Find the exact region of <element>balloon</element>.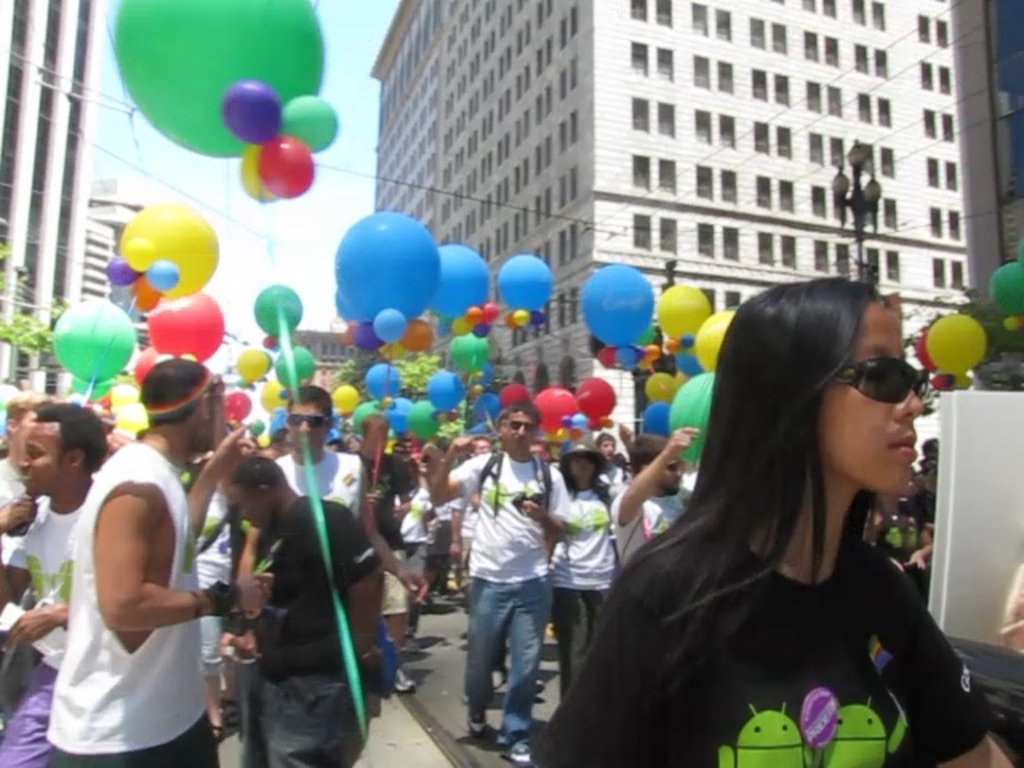
Exact region: locate(611, 344, 635, 371).
